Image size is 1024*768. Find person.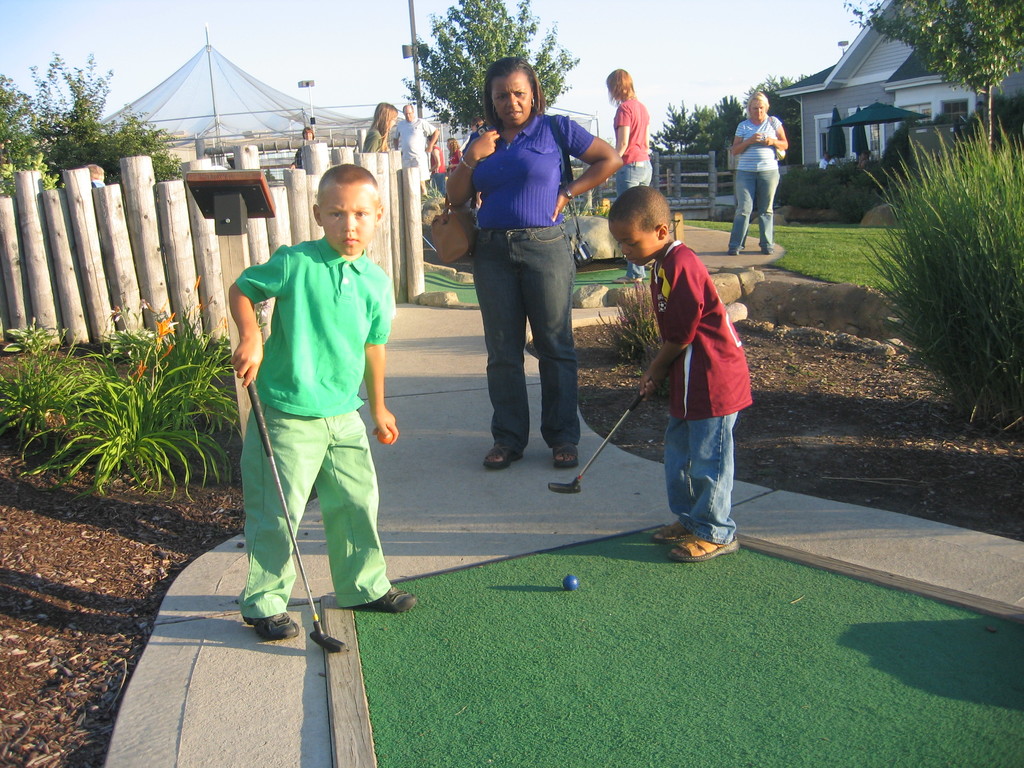
box=[857, 150, 871, 170].
